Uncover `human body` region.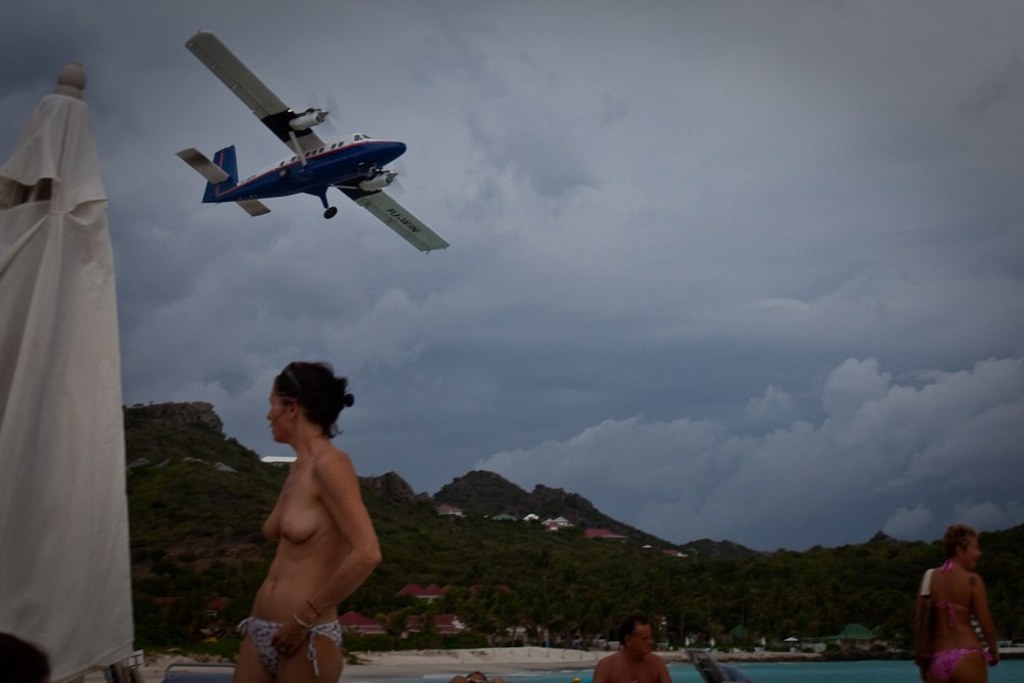
Uncovered: bbox=(907, 516, 1002, 680).
